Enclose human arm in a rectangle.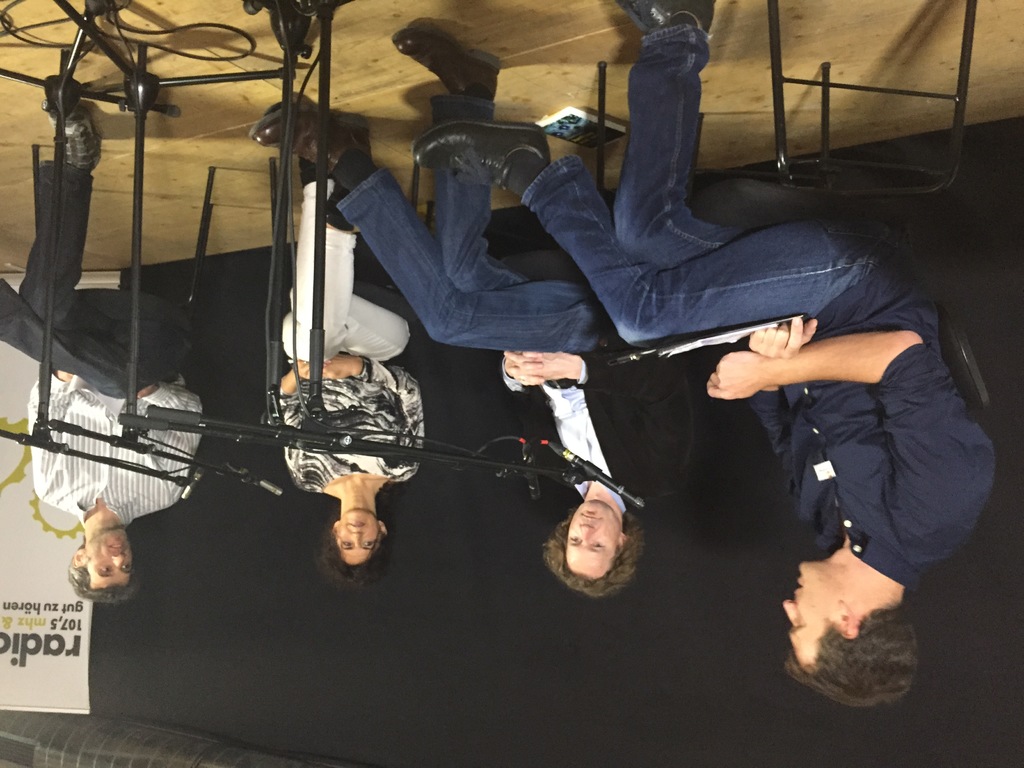
l=314, t=353, r=426, b=484.
